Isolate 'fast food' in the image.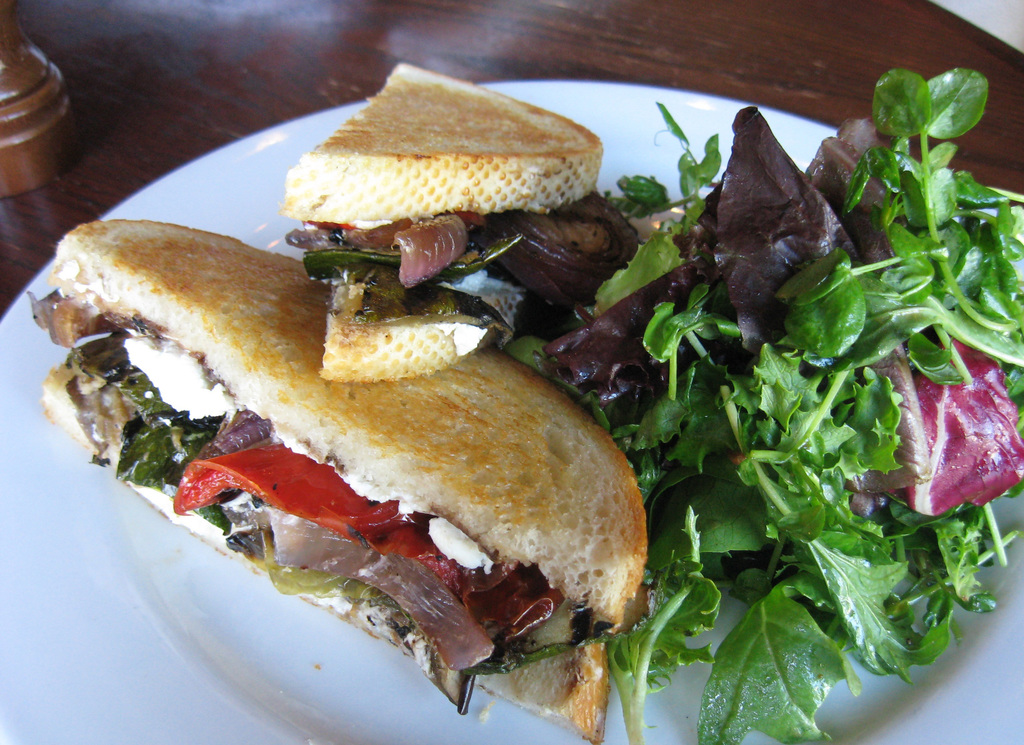
Isolated region: select_region(65, 164, 650, 708).
